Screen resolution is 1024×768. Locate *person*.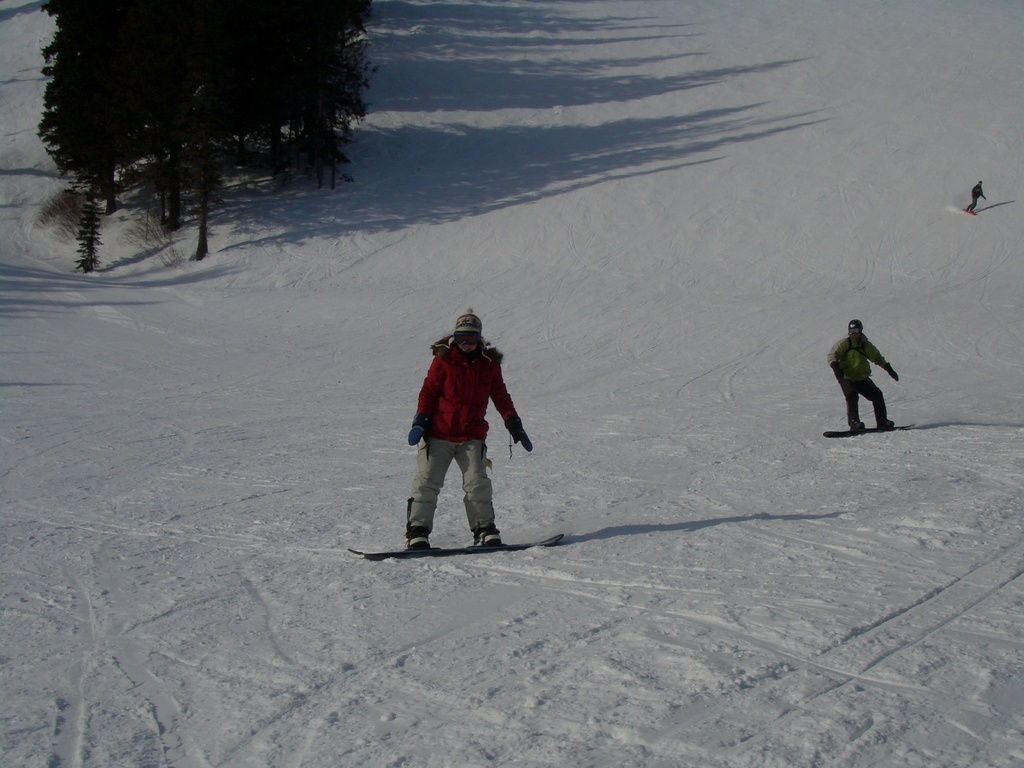
x1=405 y1=306 x2=533 y2=552.
